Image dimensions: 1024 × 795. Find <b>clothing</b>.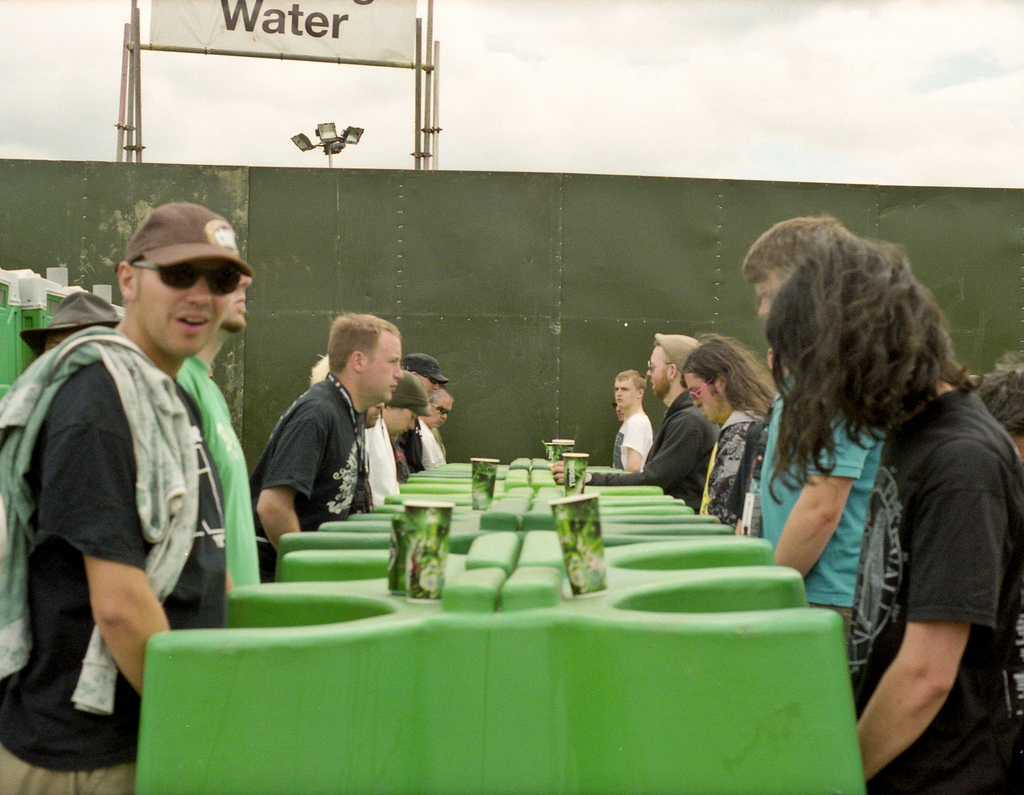
left=840, top=382, right=1023, bottom=794.
